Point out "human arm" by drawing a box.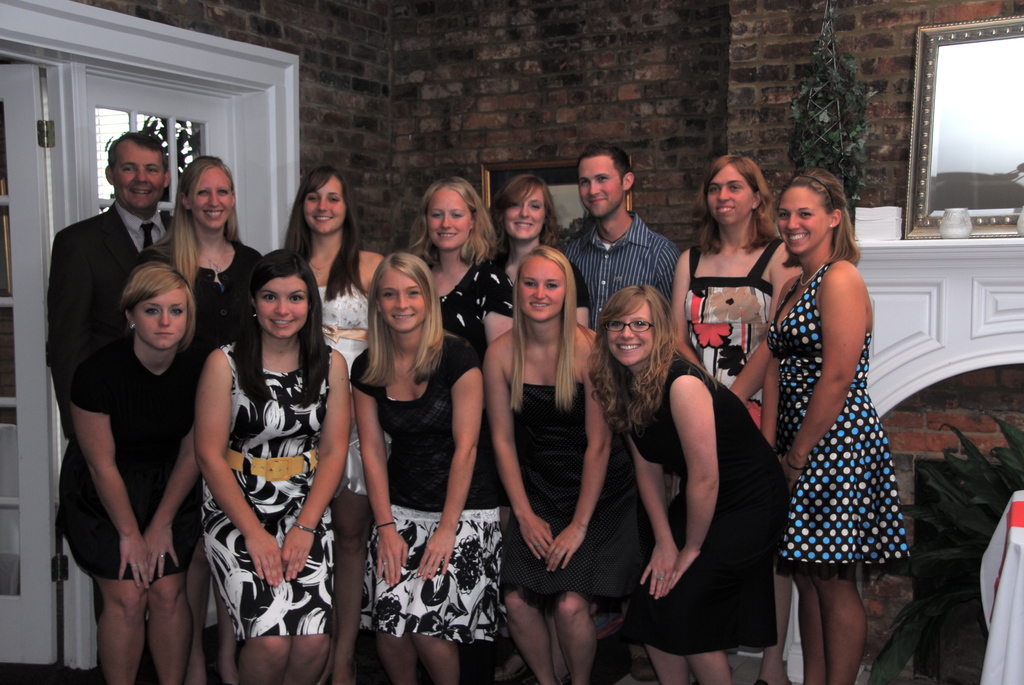
BBox(67, 376, 145, 587).
